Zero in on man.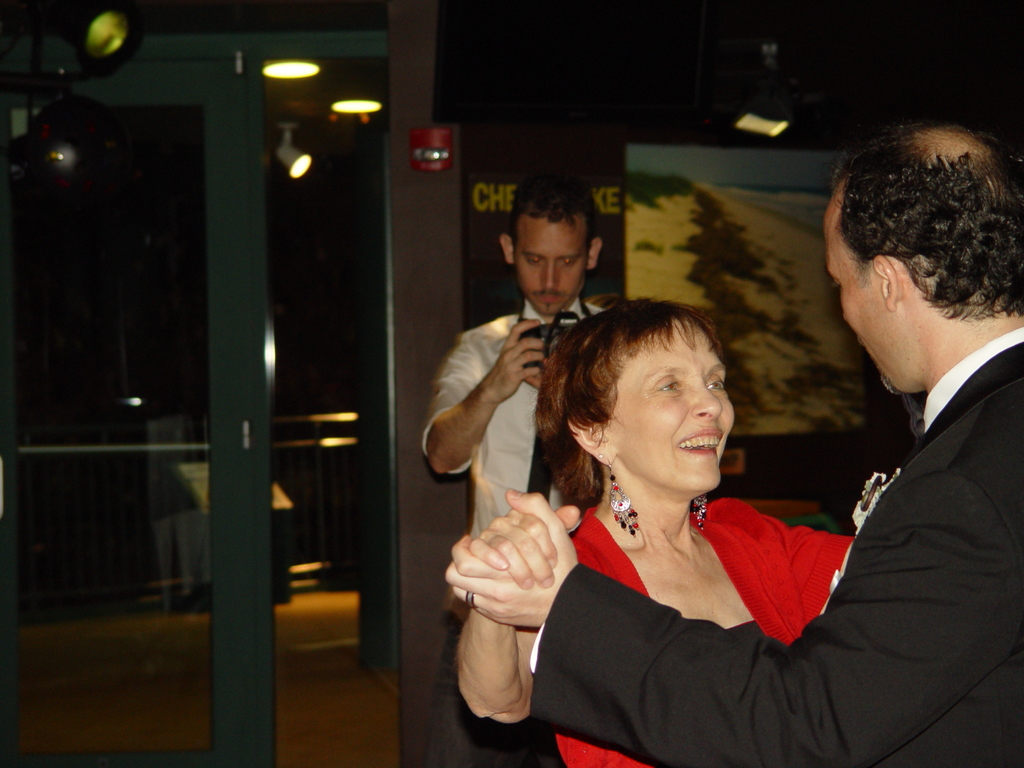
Zeroed in: <box>416,170,627,549</box>.
